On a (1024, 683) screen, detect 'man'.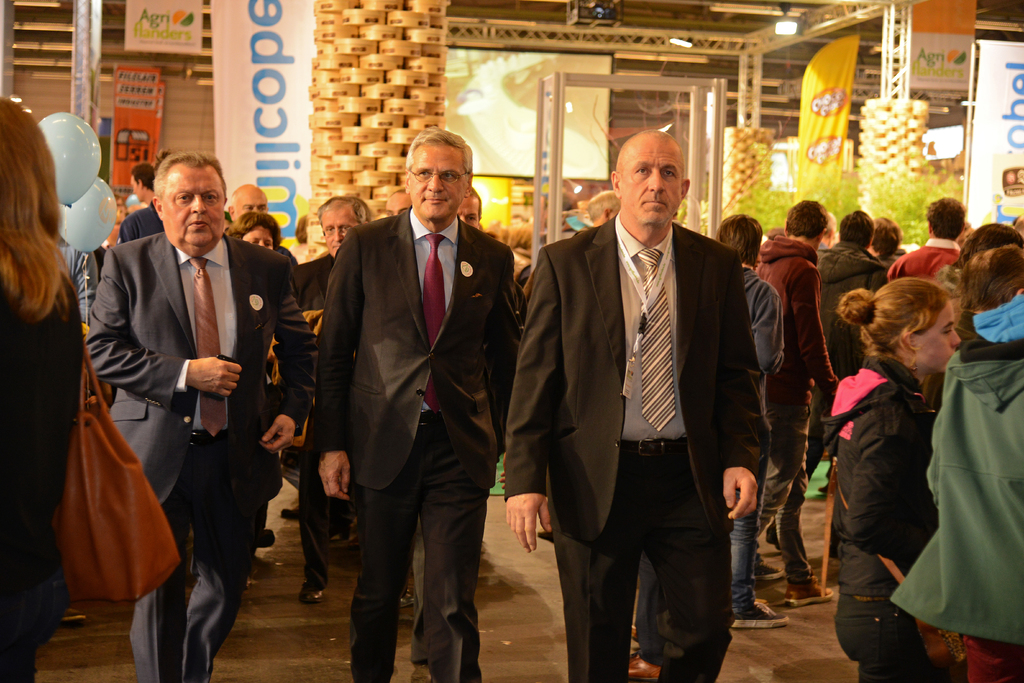
box(892, 194, 967, 284).
